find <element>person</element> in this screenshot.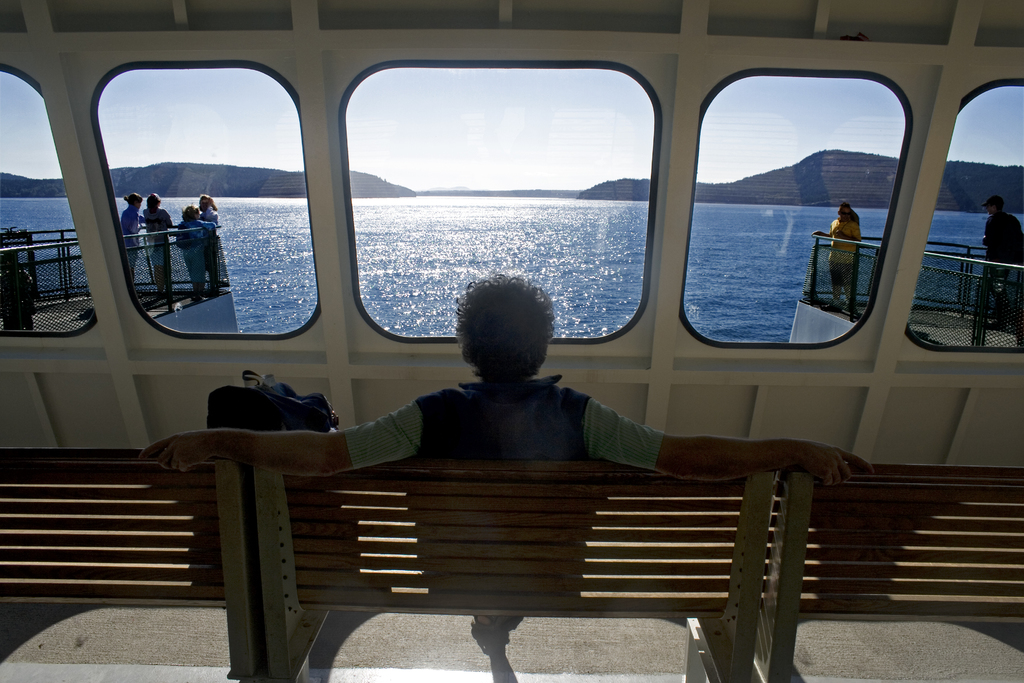
The bounding box for <element>person</element> is Rect(118, 191, 152, 276).
